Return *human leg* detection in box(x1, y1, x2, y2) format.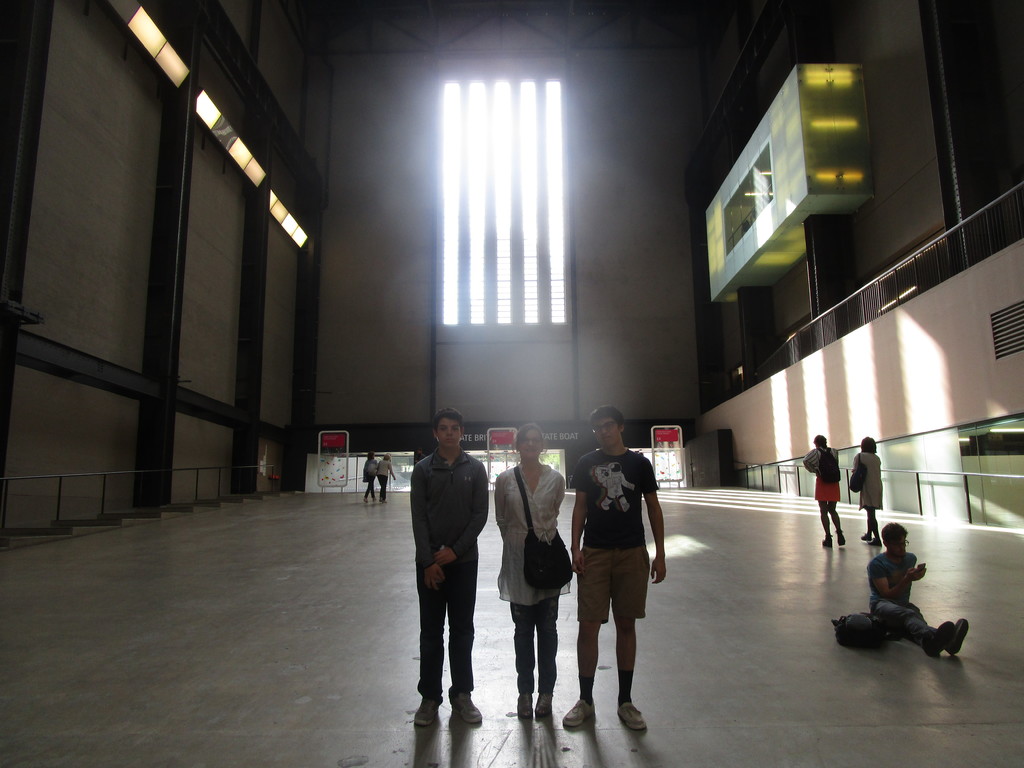
box(513, 600, 534, 712).
